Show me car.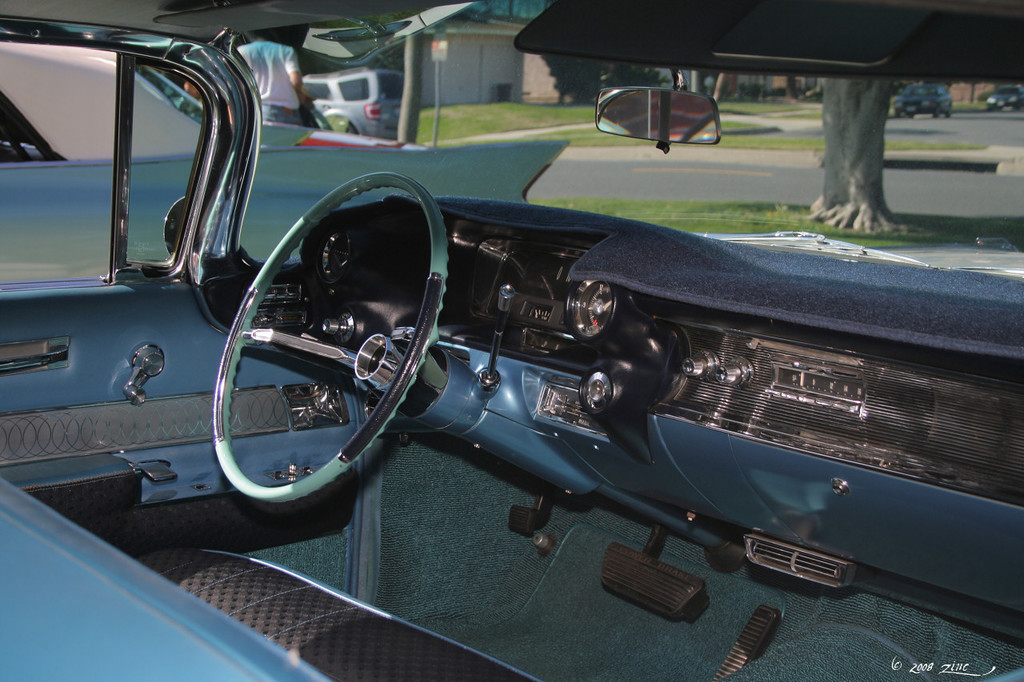
car is here: 893,84,954,117.
